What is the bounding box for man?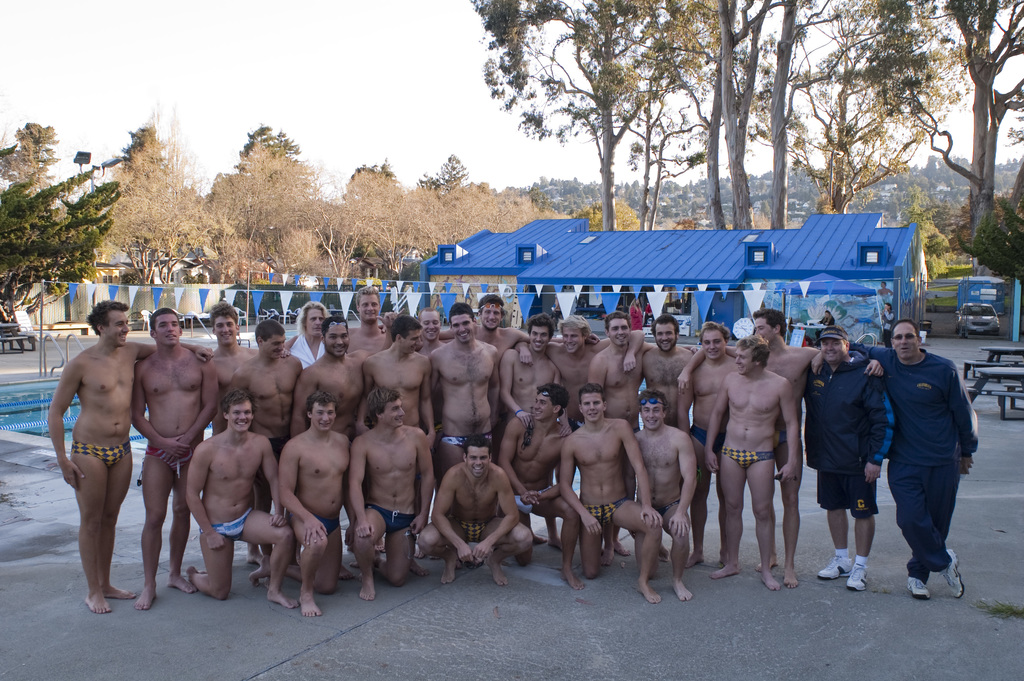
{"left": 561, "top": 382, "right": 665, "bottom": 602}.
